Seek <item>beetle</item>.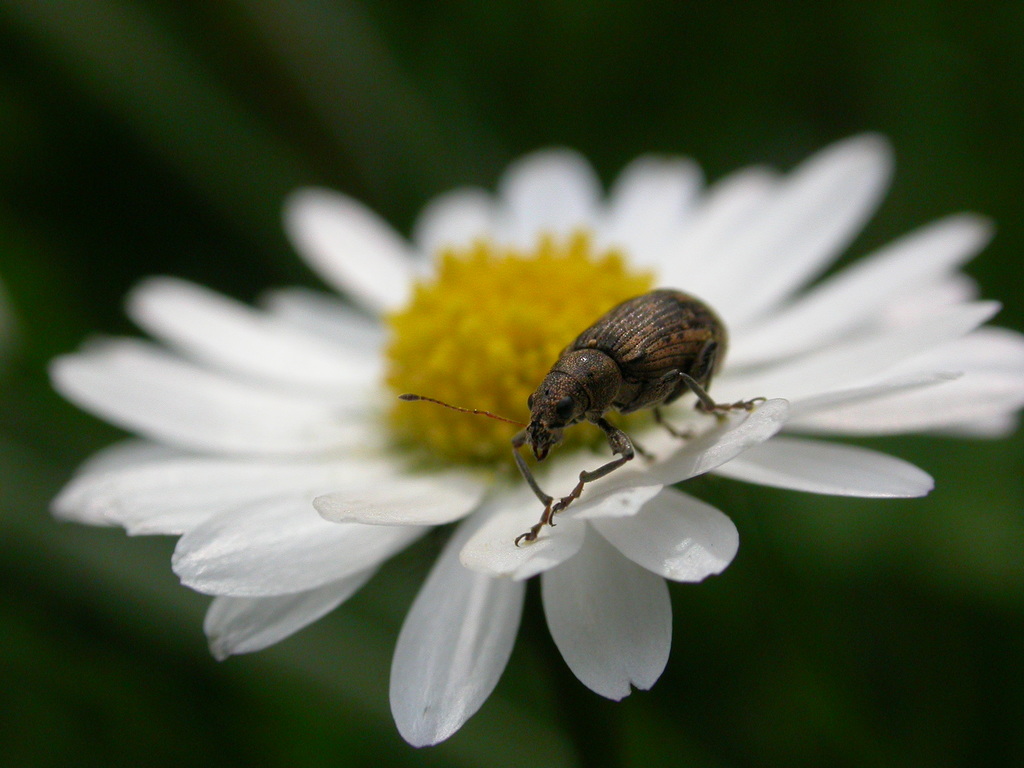
left=402, top=286, right=765, bottom=547.
